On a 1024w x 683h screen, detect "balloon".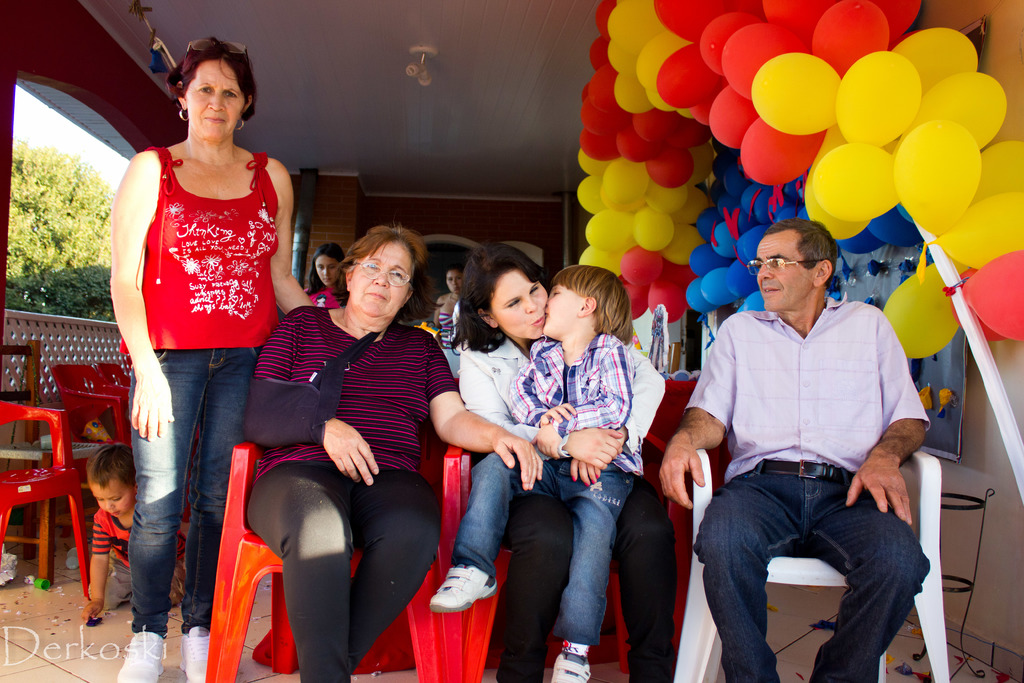
l=961, t=248, r=1023, b=345.
